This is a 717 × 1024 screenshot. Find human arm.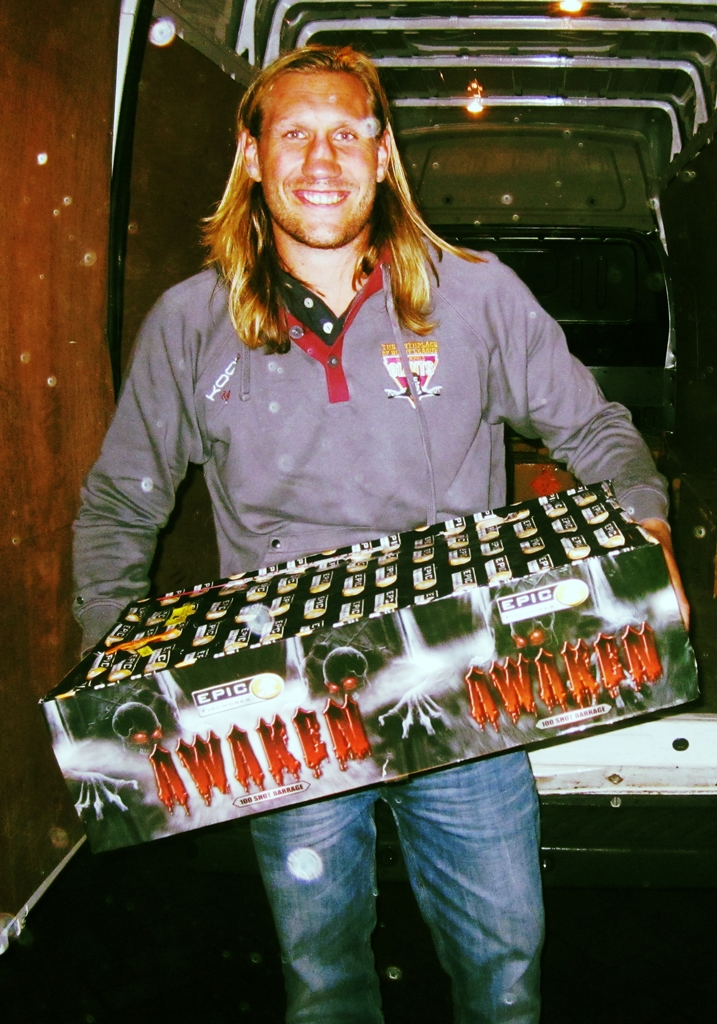
Bounding box: [65, 260, 229, 666].
